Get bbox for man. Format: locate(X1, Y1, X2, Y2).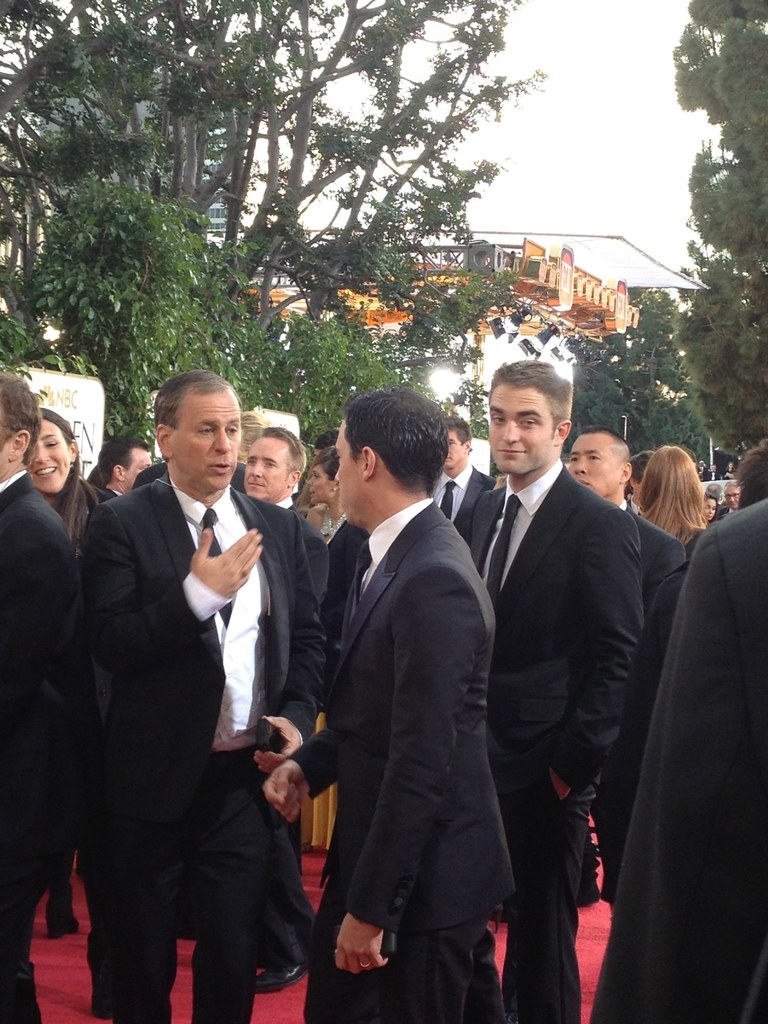
locate(562, 426, 694, 924).
